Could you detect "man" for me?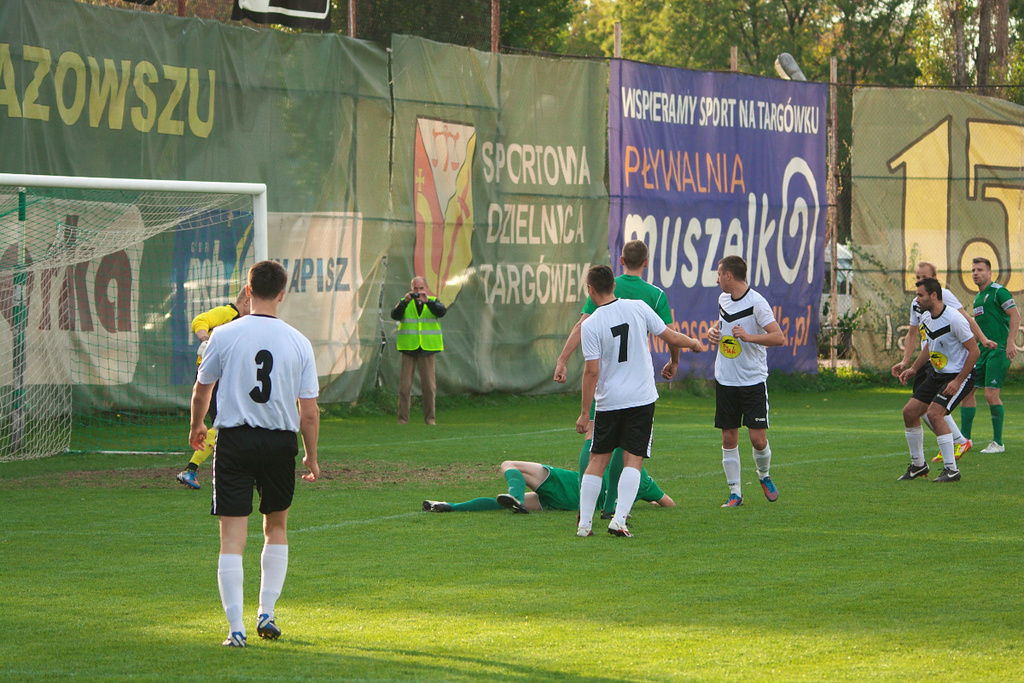
Detection result: 572:263:702:540.
